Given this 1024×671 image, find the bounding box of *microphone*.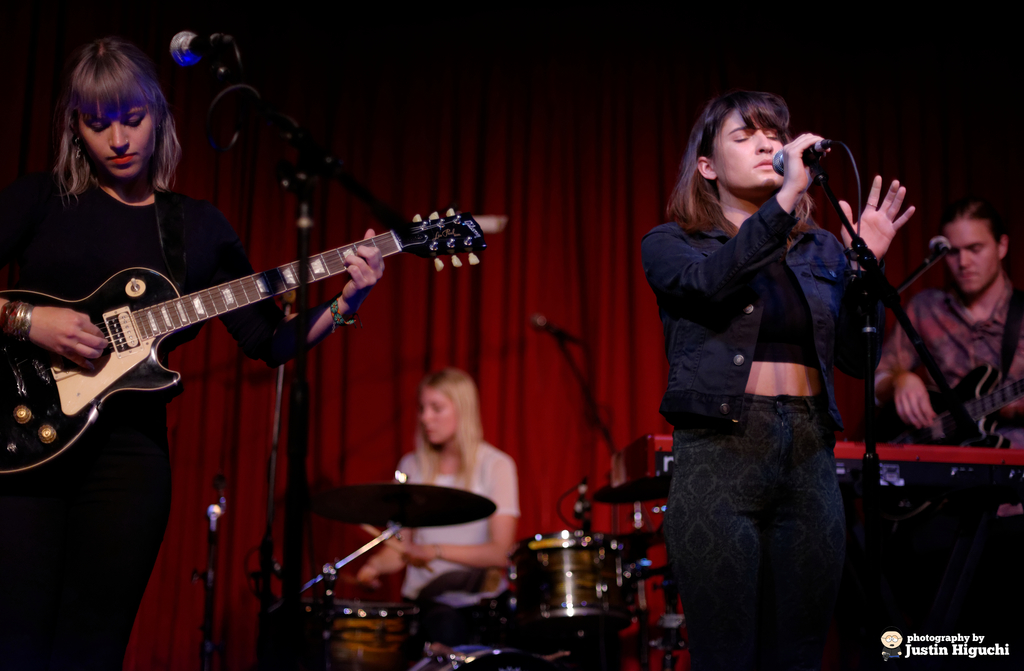
BBox(522, 309, 589, 343).
